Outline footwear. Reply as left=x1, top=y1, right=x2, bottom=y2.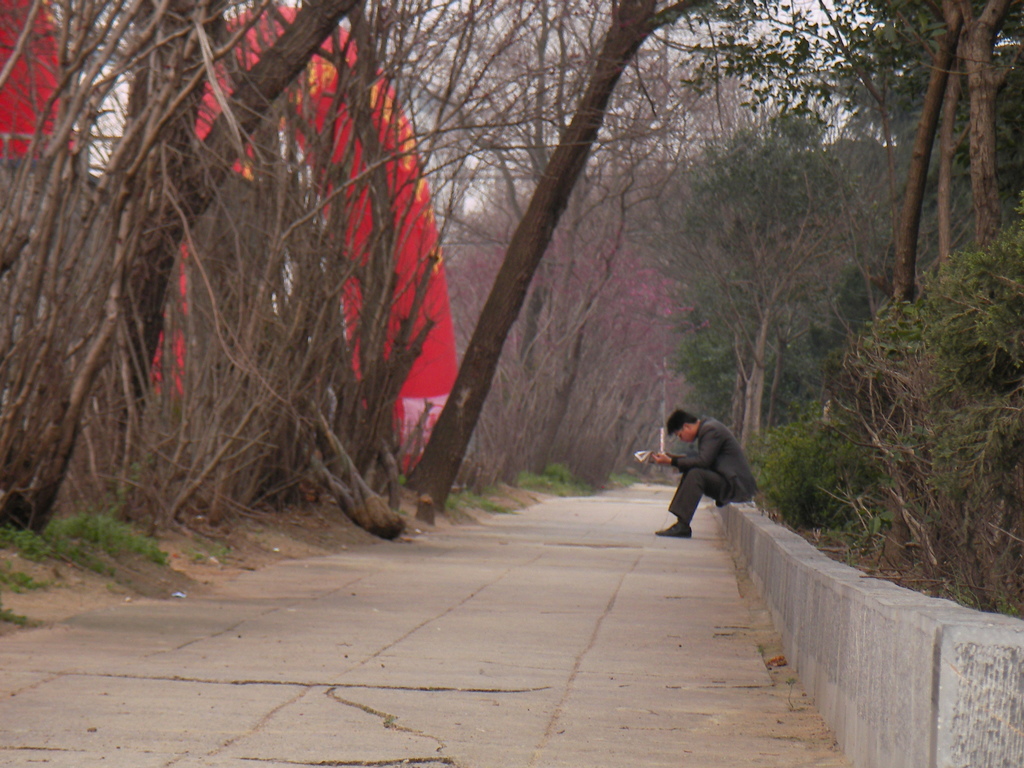
left=653, top=518, right=691, bottom=539.
